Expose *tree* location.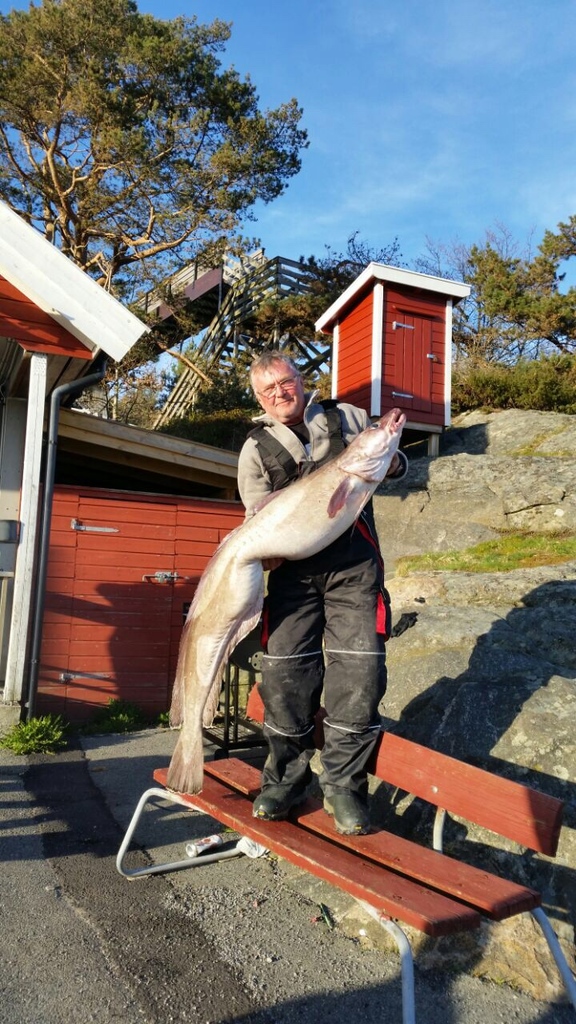
Exposed at select_region(10, 23, 326, 338).
